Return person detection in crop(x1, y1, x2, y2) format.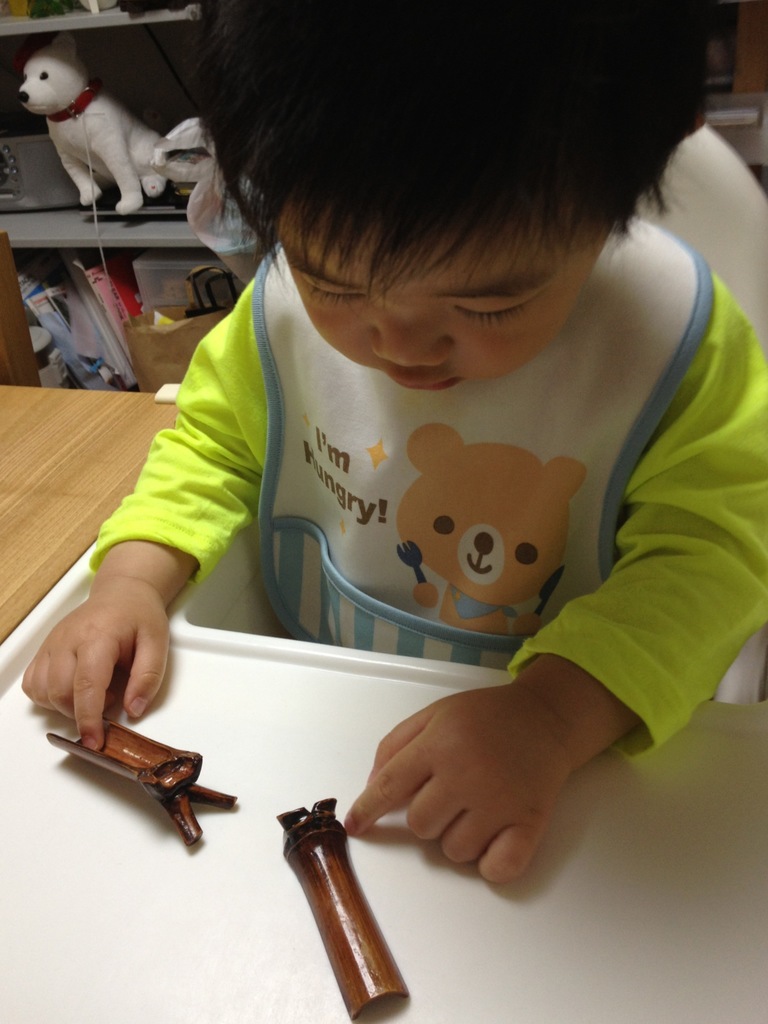
crop(132, 38, 689, 938).
